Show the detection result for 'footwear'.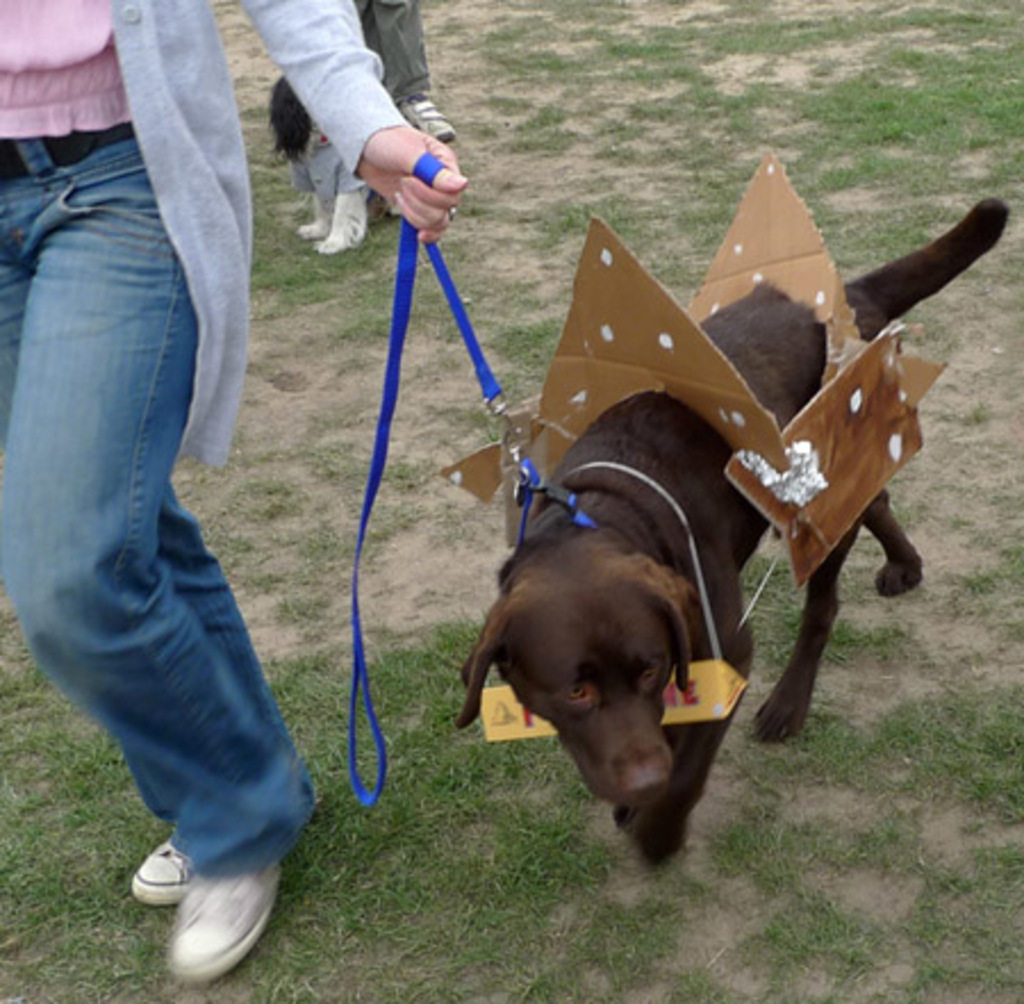
bbox=(396, 80, 464, 150).
